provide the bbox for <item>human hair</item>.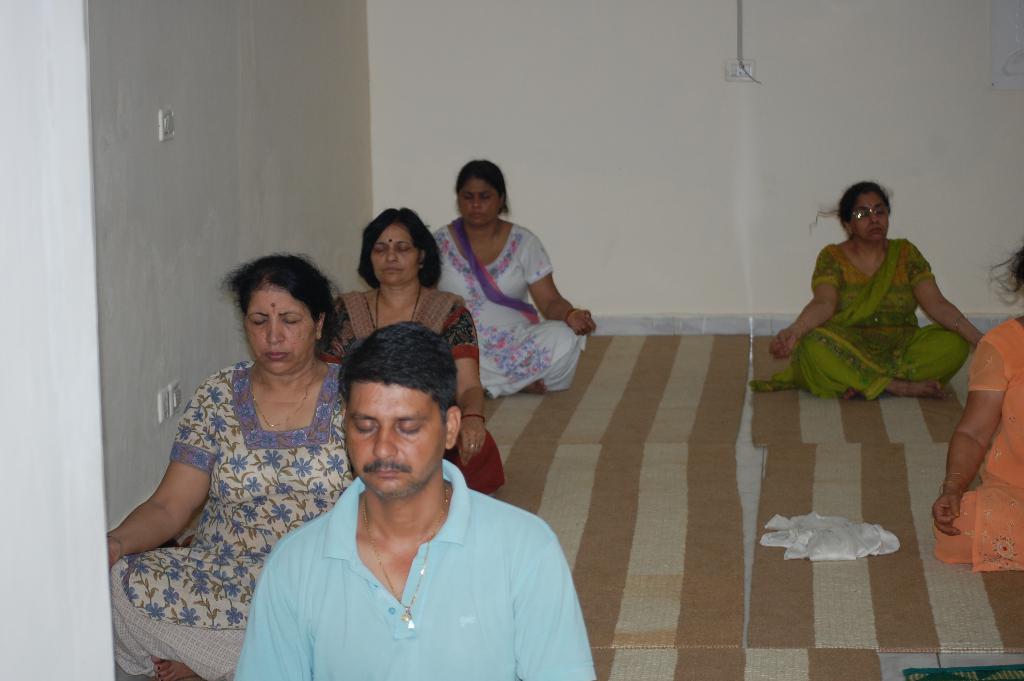
detection(984, 241, 1023, 304).
